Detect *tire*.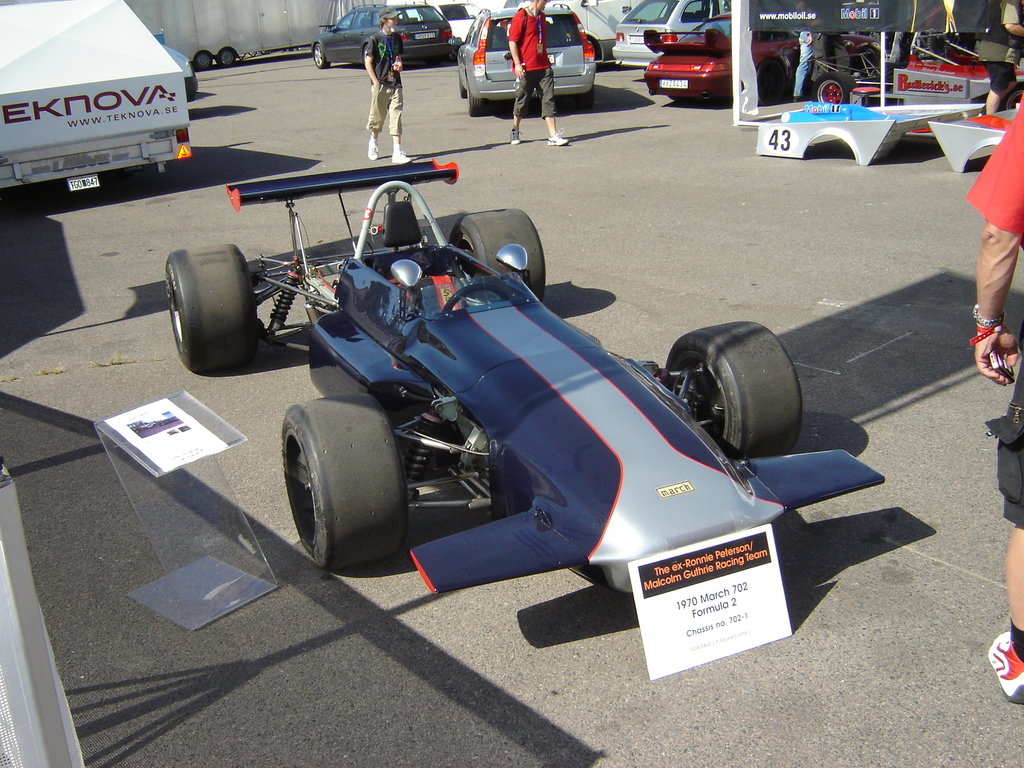
Detected at (left=468, top=79, right=493, bottom=116).
